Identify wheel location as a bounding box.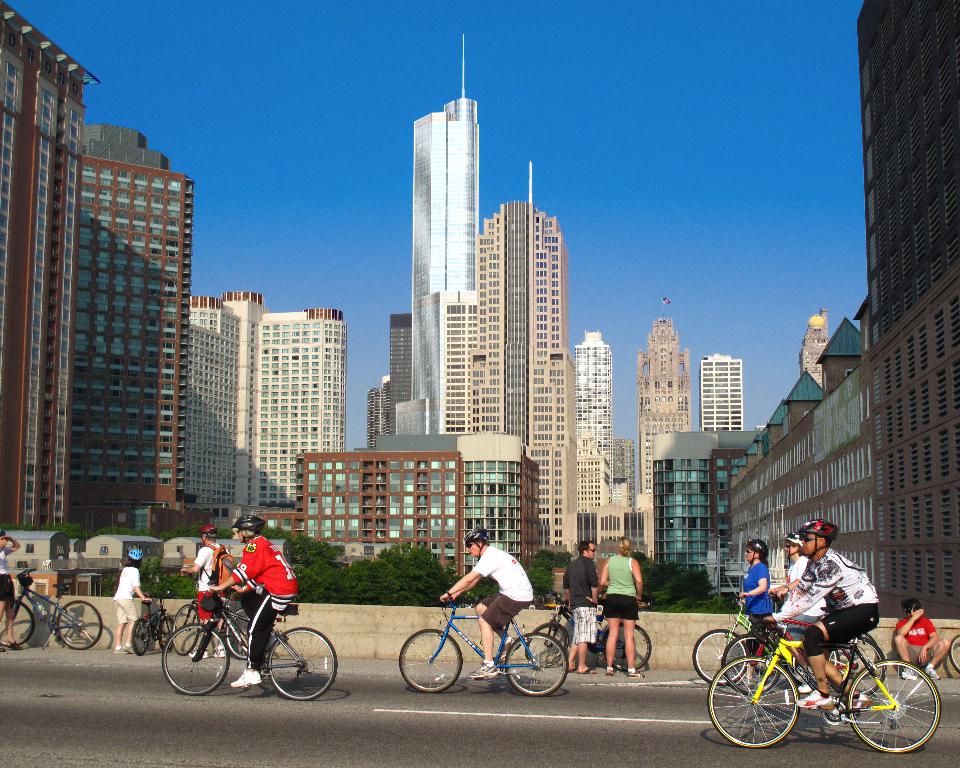
723,632,784,694.
